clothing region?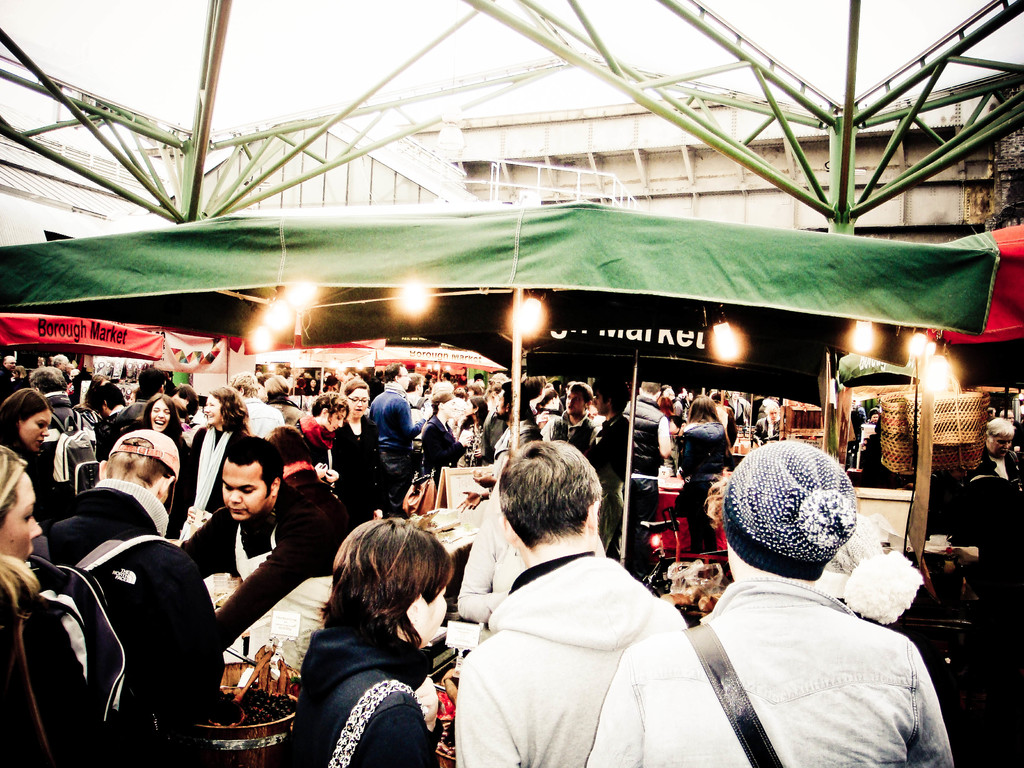
bbox=(283, 596, 440, 767)
